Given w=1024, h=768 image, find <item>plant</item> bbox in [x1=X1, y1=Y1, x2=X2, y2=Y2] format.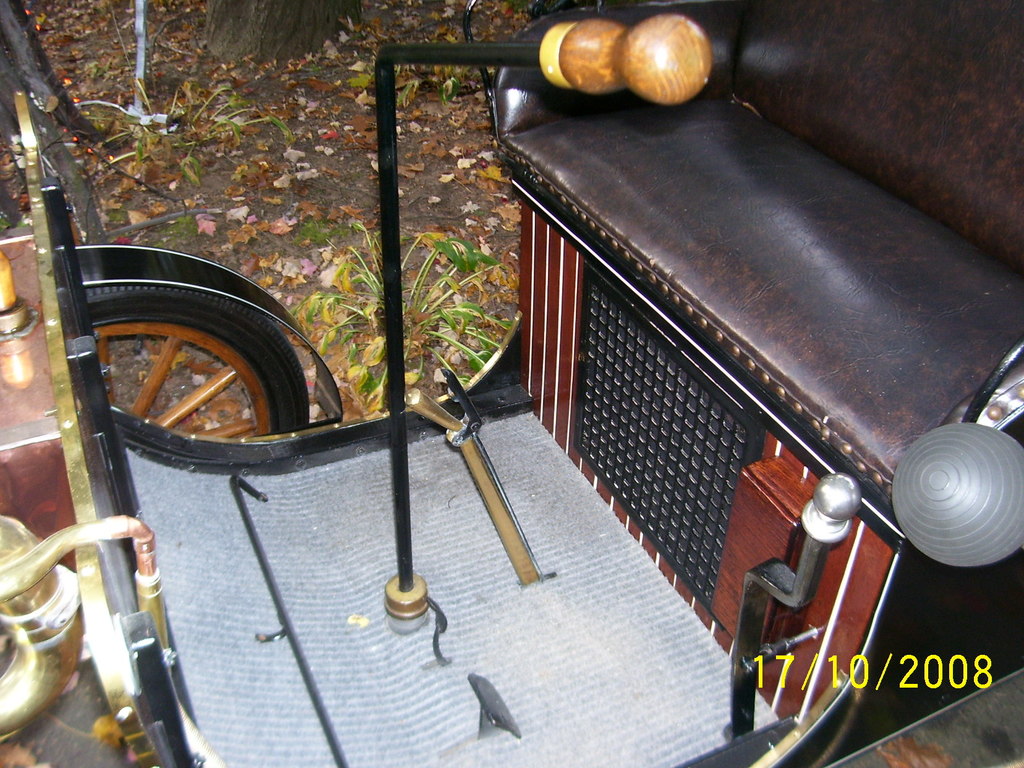
[x1=113, y1=198, x2=213, y2=240].
